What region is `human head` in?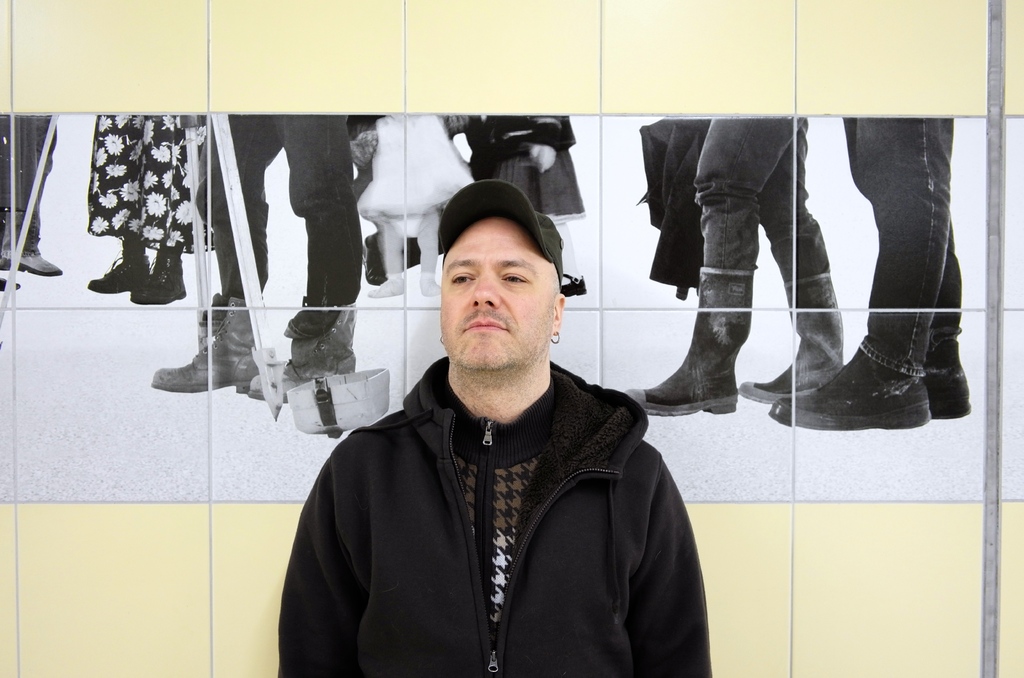
[428,186,556,371].
